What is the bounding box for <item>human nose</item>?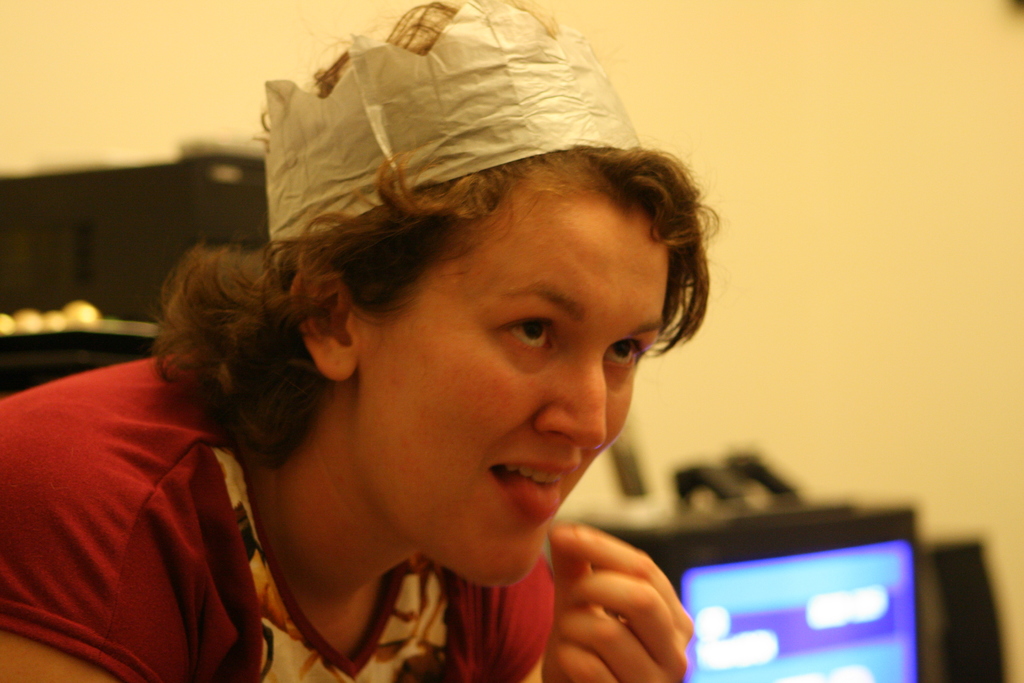
crop(530, 354, 609, 457).
